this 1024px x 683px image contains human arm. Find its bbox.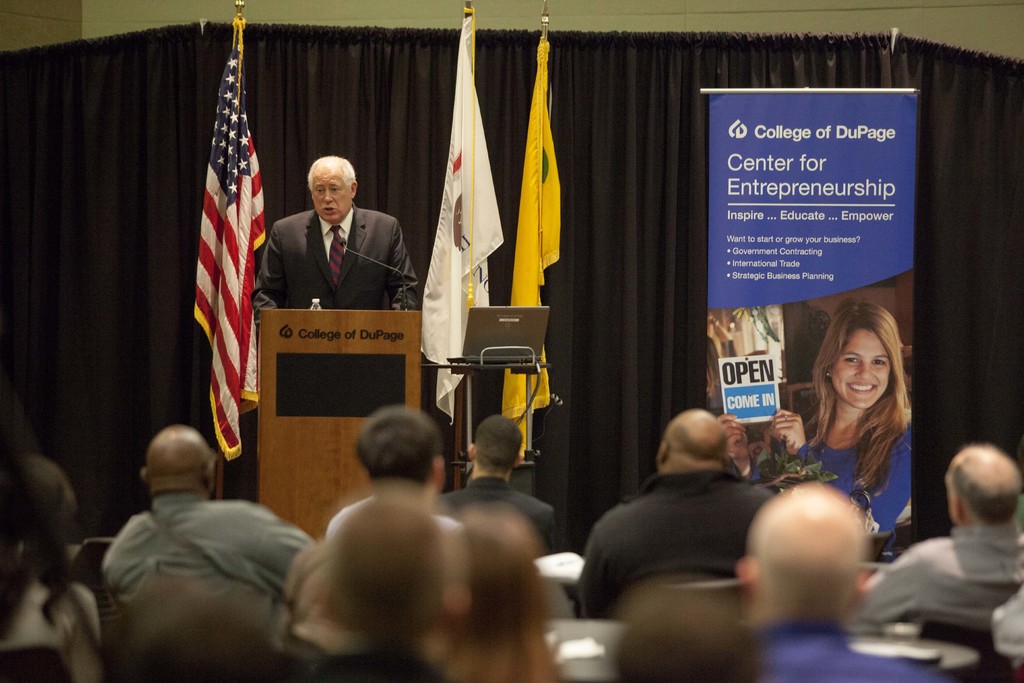
<bbox>243, 209, 290, 311</bbox>.
